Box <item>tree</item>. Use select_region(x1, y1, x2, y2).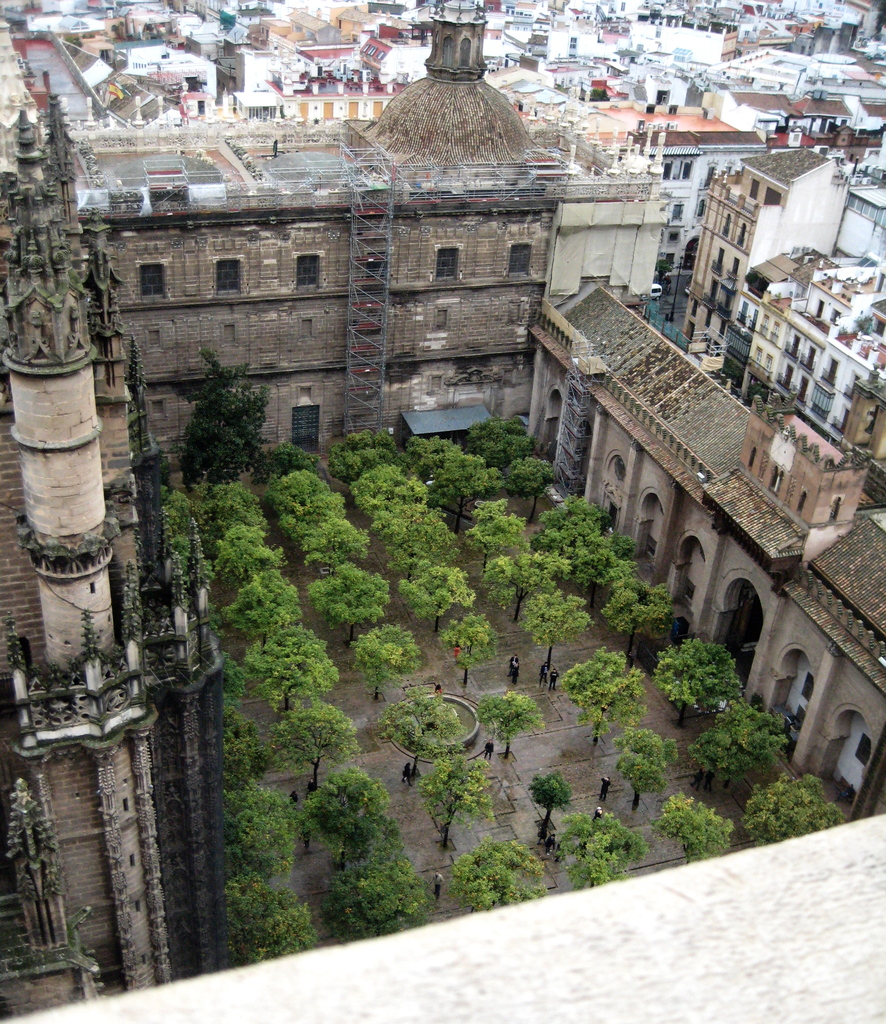
select_region(586, 86, 607, 102).
